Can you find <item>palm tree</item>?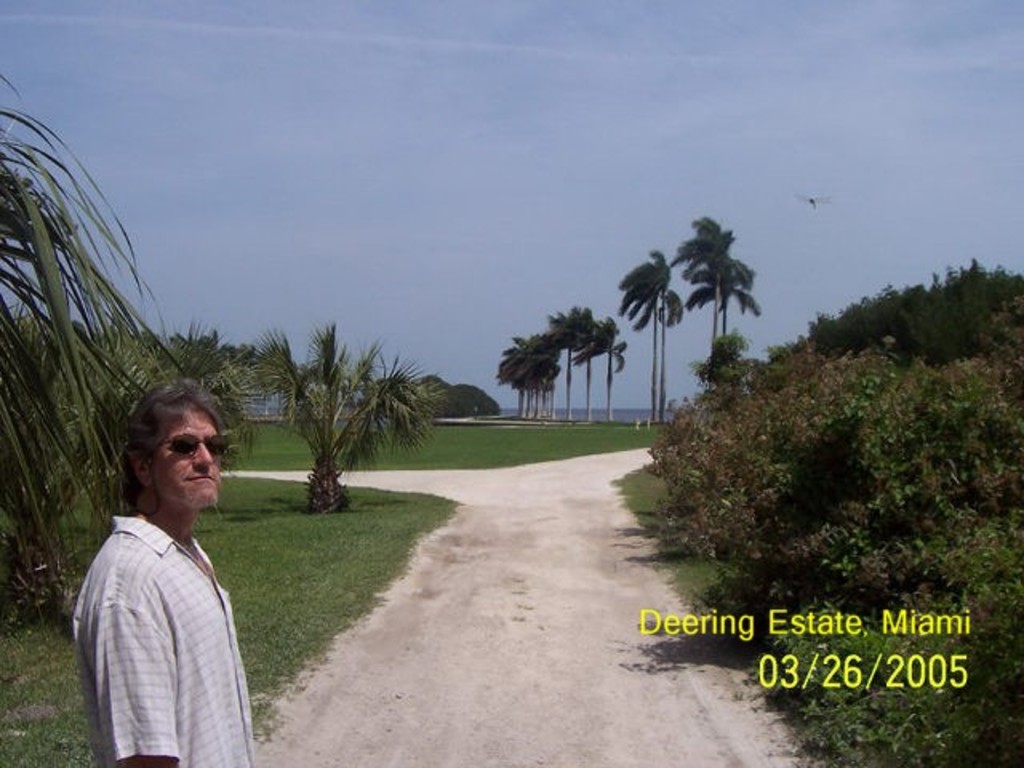
Yes, bounding box: BBox(658, 285, 685, 429).
